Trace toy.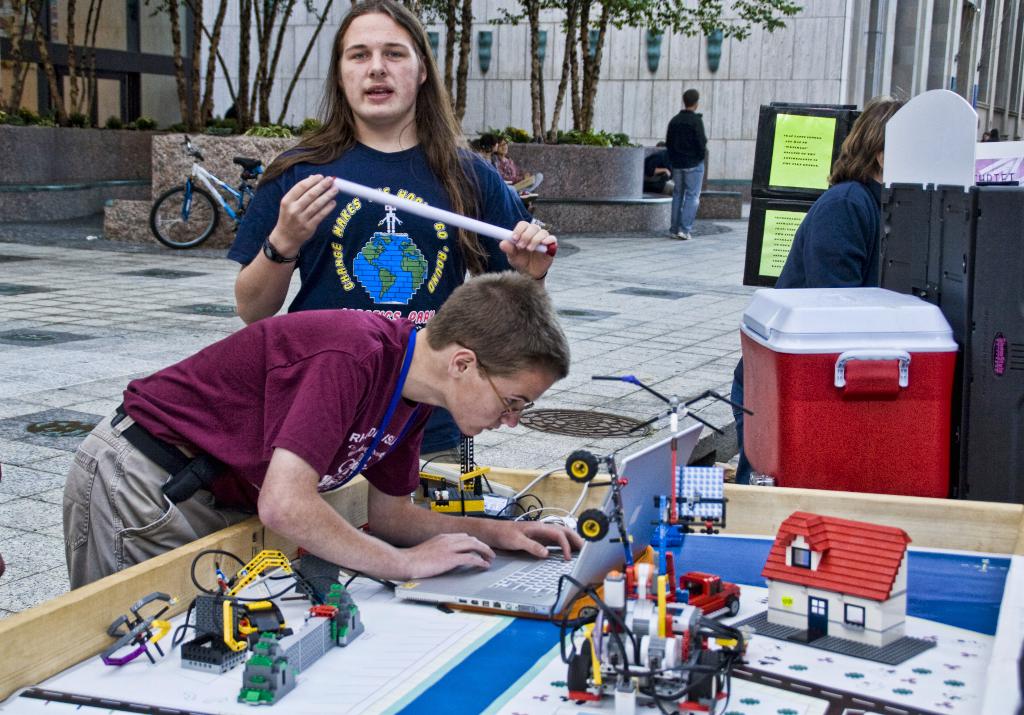
Traced to 583/356/753/565.
